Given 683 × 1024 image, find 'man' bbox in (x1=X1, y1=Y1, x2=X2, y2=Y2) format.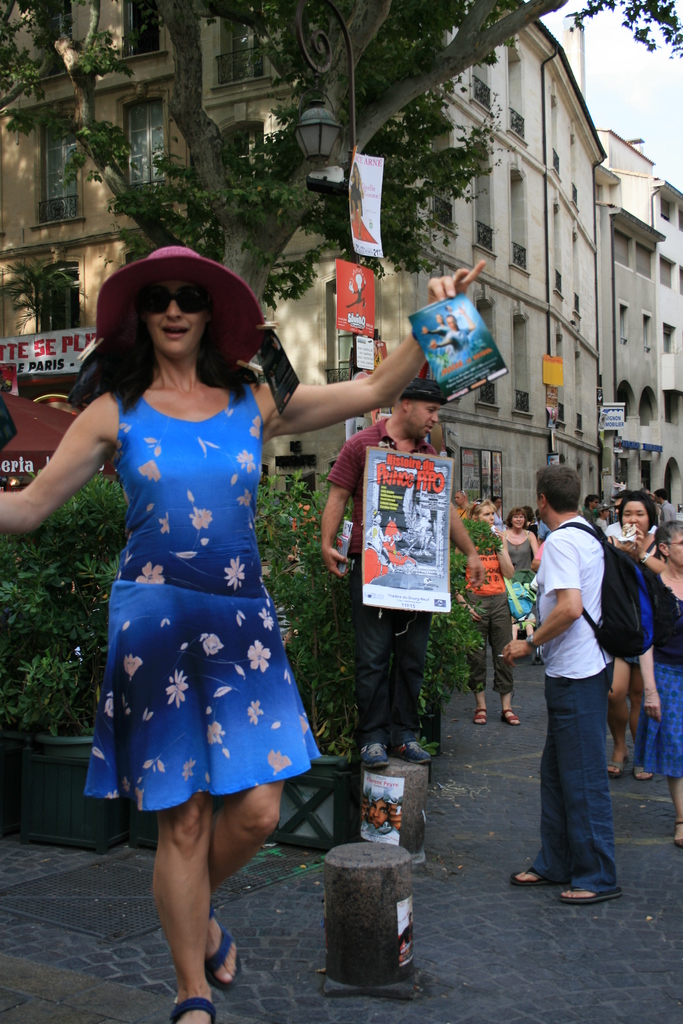
(x1=514, y1=472, x2=652, y2=905).
